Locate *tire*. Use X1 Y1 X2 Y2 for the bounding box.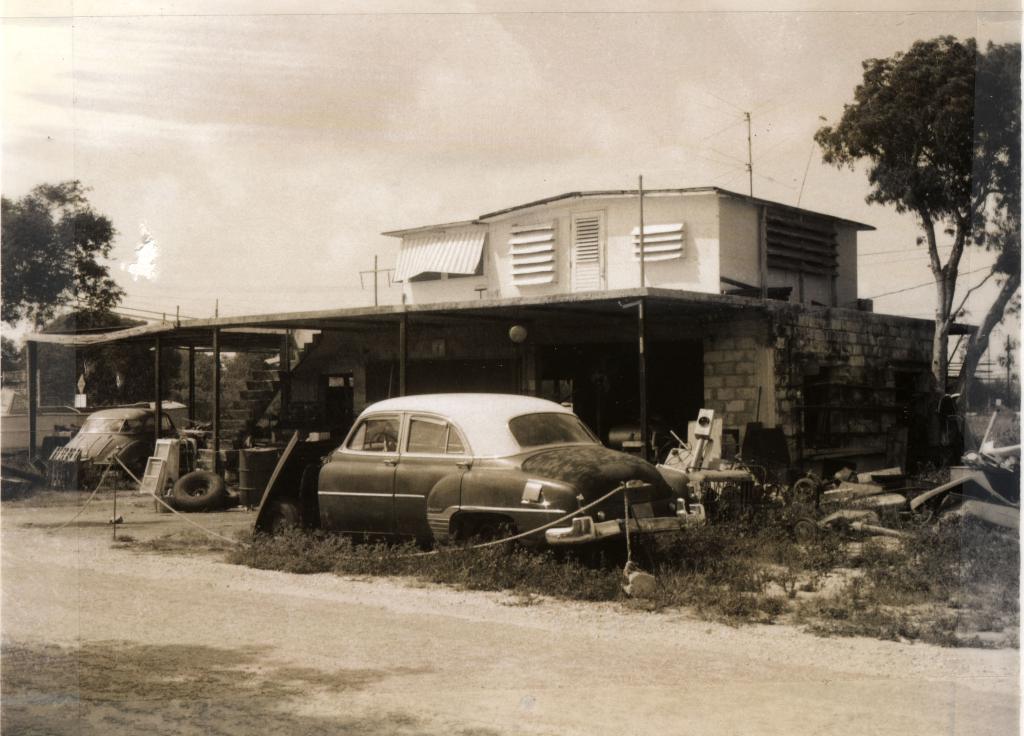
135 460 147 477.
